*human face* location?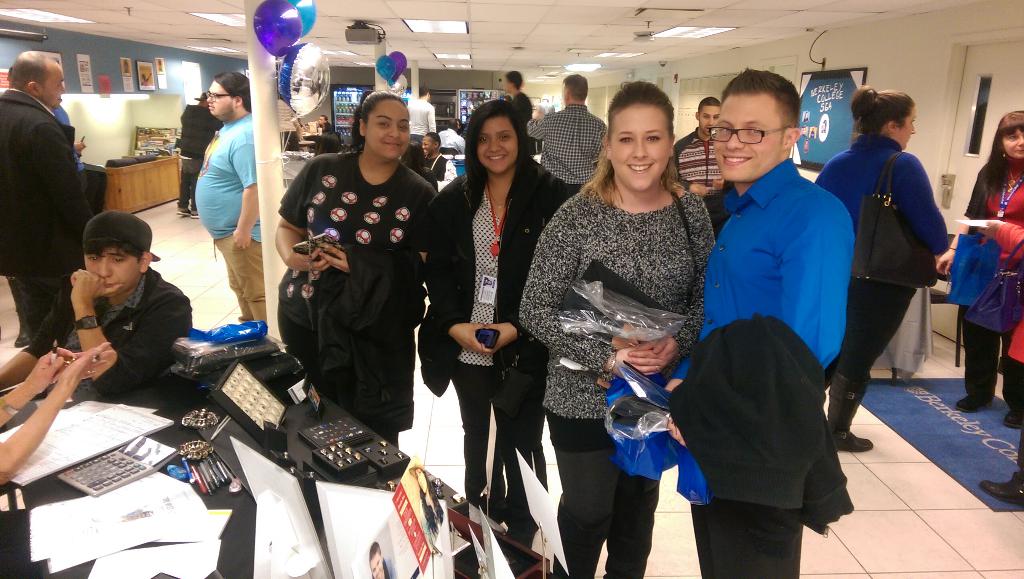
40, 67, 65, 110
